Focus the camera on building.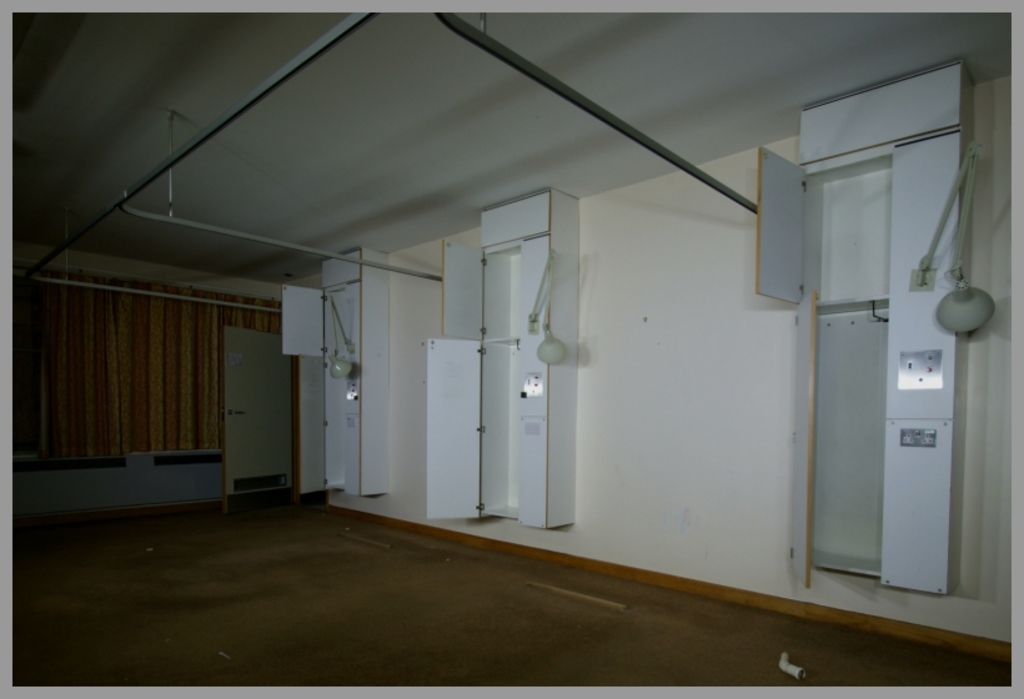
Focus region: x1=11, y1=14, x2=1012, y2=687.
